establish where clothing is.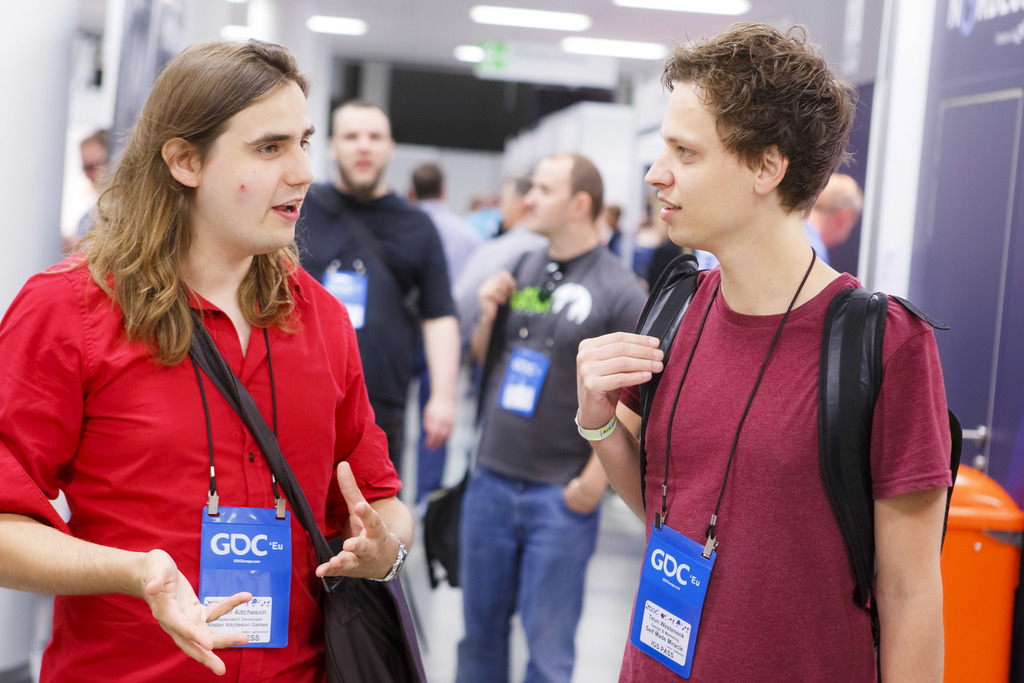
Established at 22,213,404,652.
